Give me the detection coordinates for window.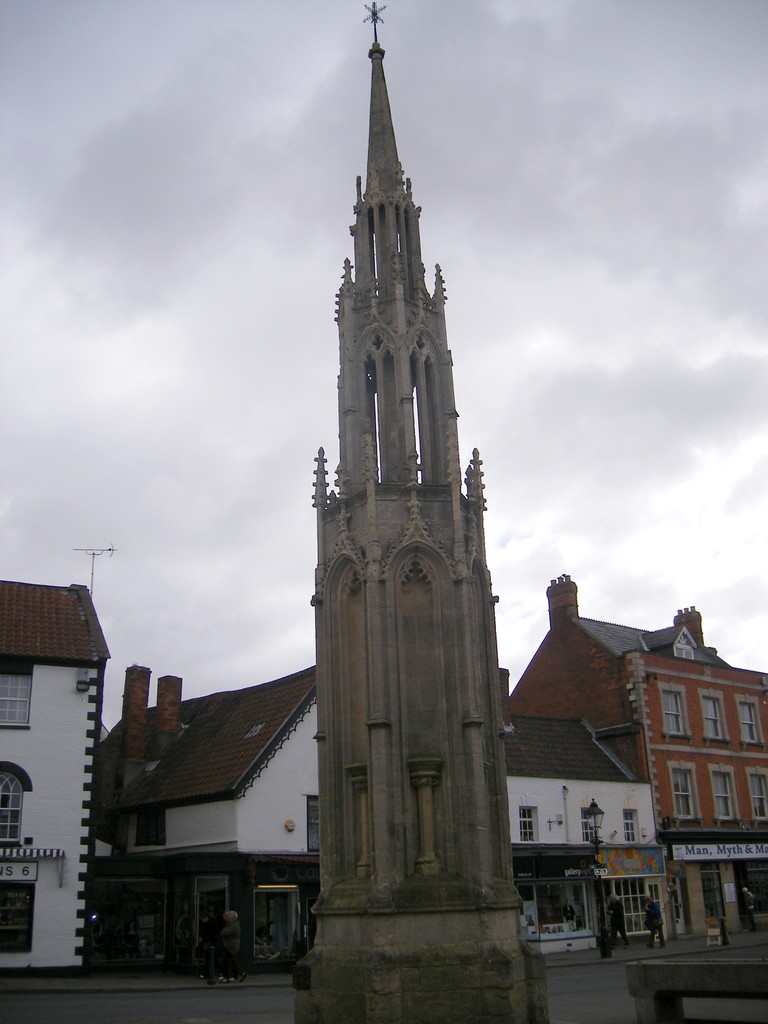
659:689:682:736.
